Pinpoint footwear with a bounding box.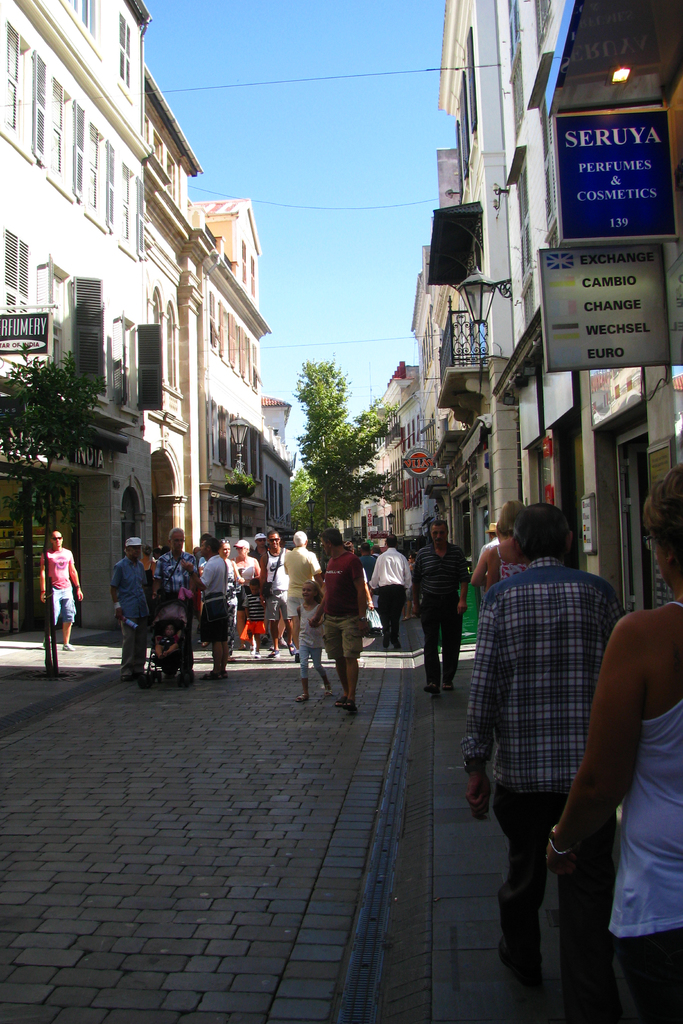
pyautogui.locateOnScreen(393, 637, 400, 651).
